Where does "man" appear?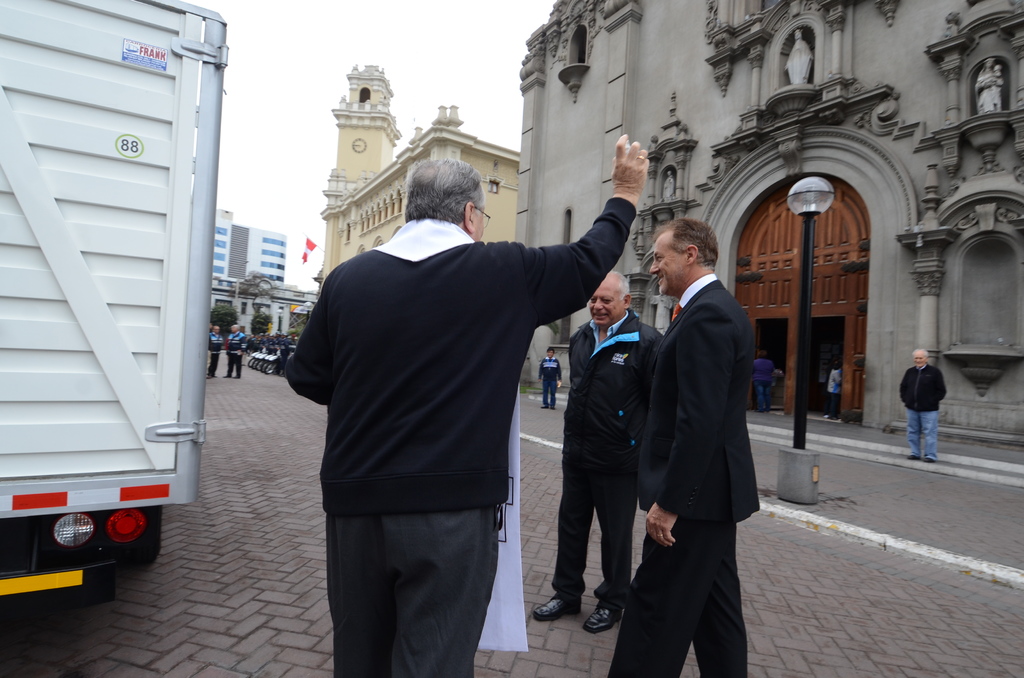
Appears at {"x1": 208, "y1": 325, "x2": 220, "y2": 382}.
